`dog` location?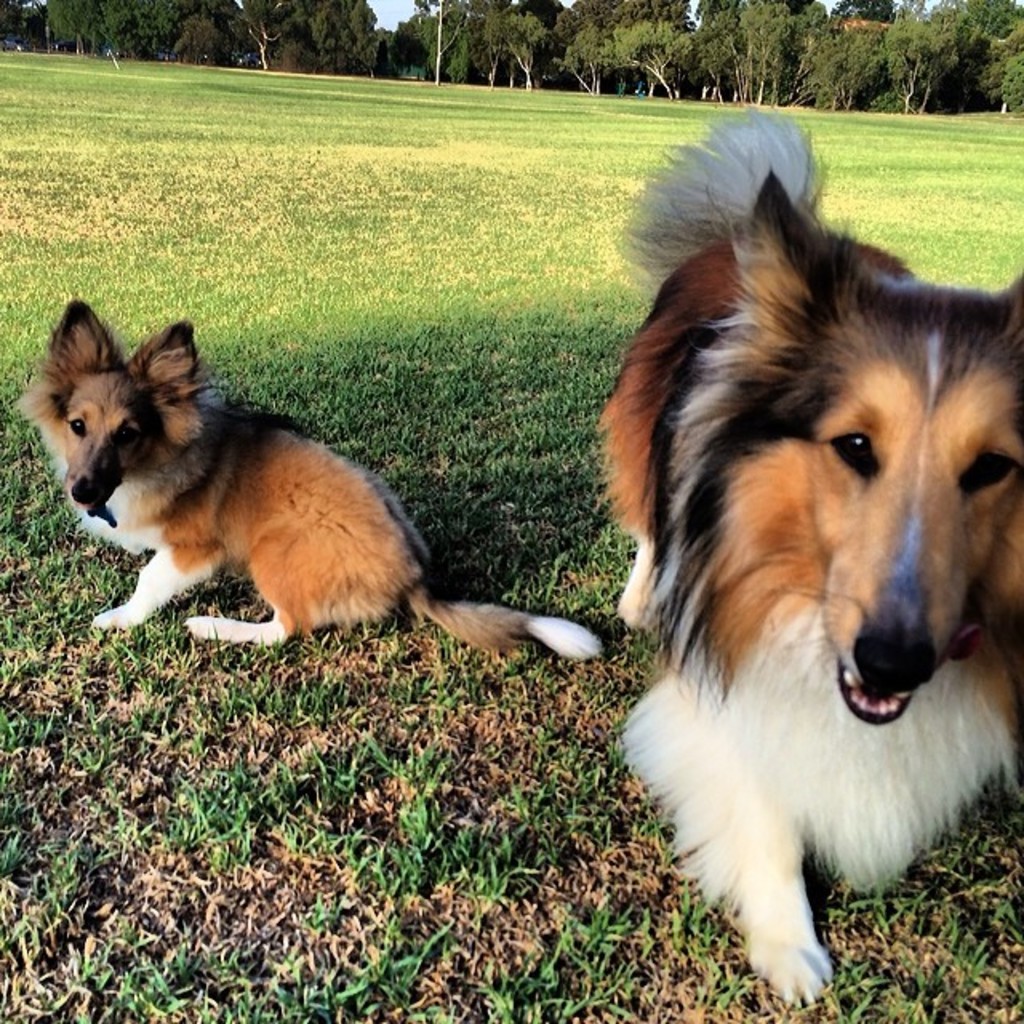
crop(586, 99, 1022, 1010)
